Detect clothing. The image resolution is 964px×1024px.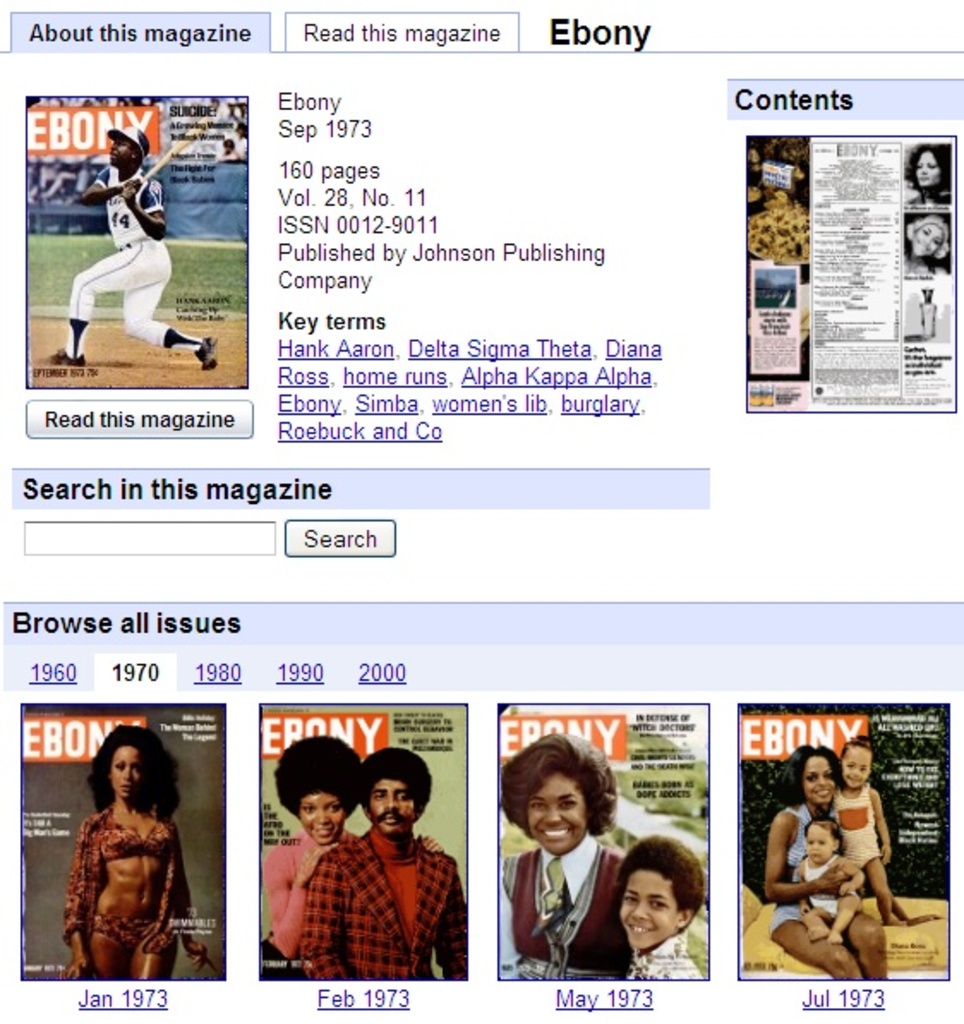
left=494, top=822, right=630, bottom=979.
